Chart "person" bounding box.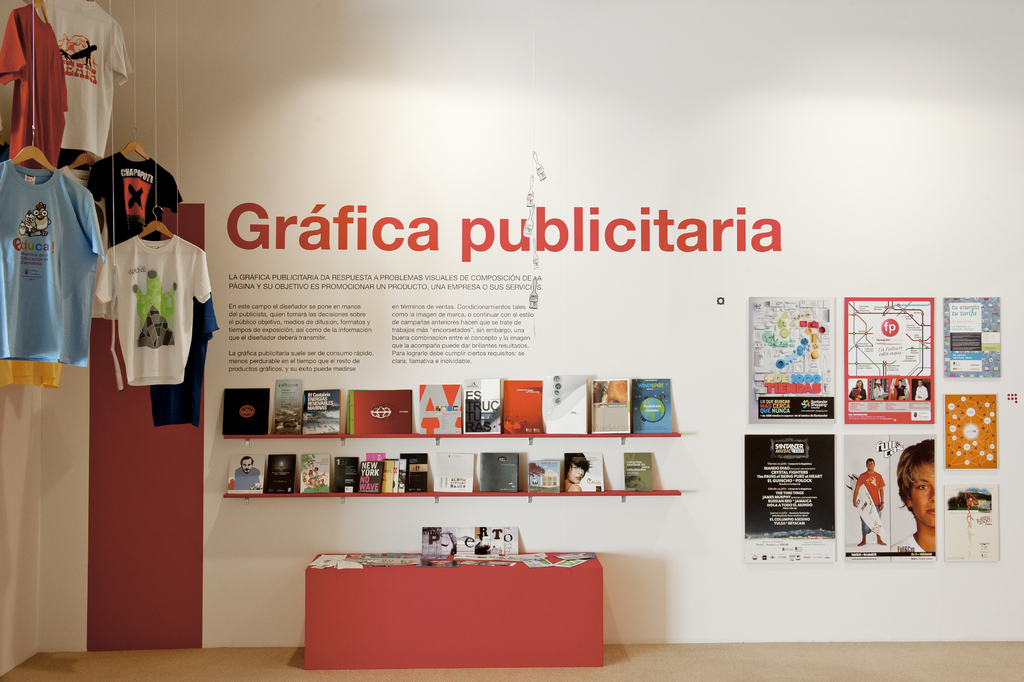
Charted: (x1=872, y1=381, x2=886, y2=400).
